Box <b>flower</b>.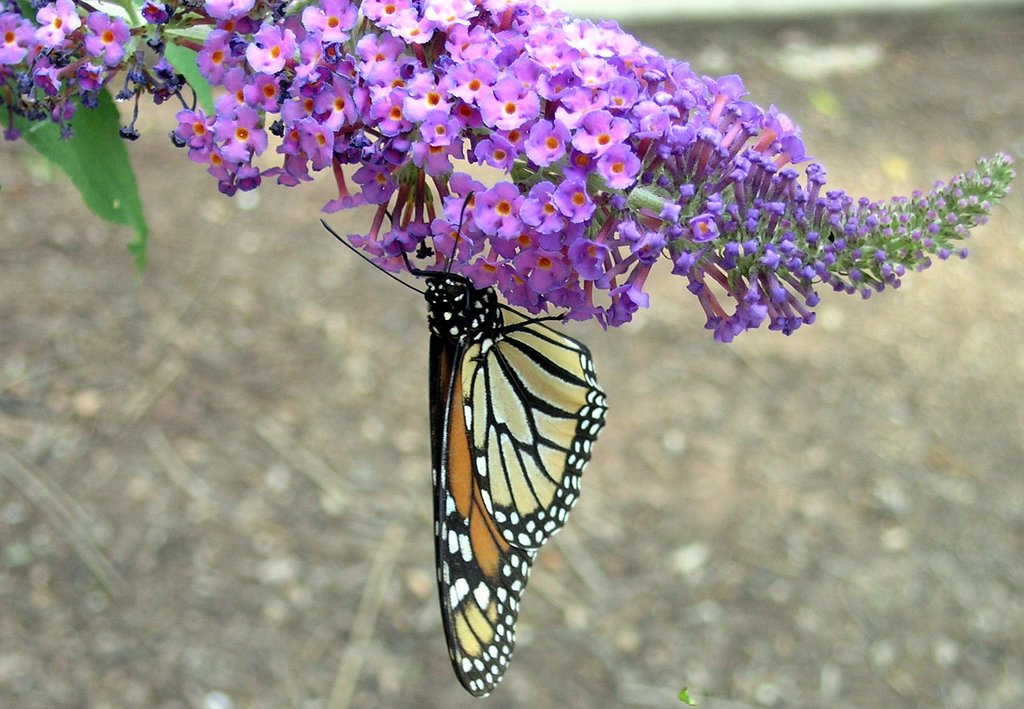
bbox(85, 6, 134, 67).
